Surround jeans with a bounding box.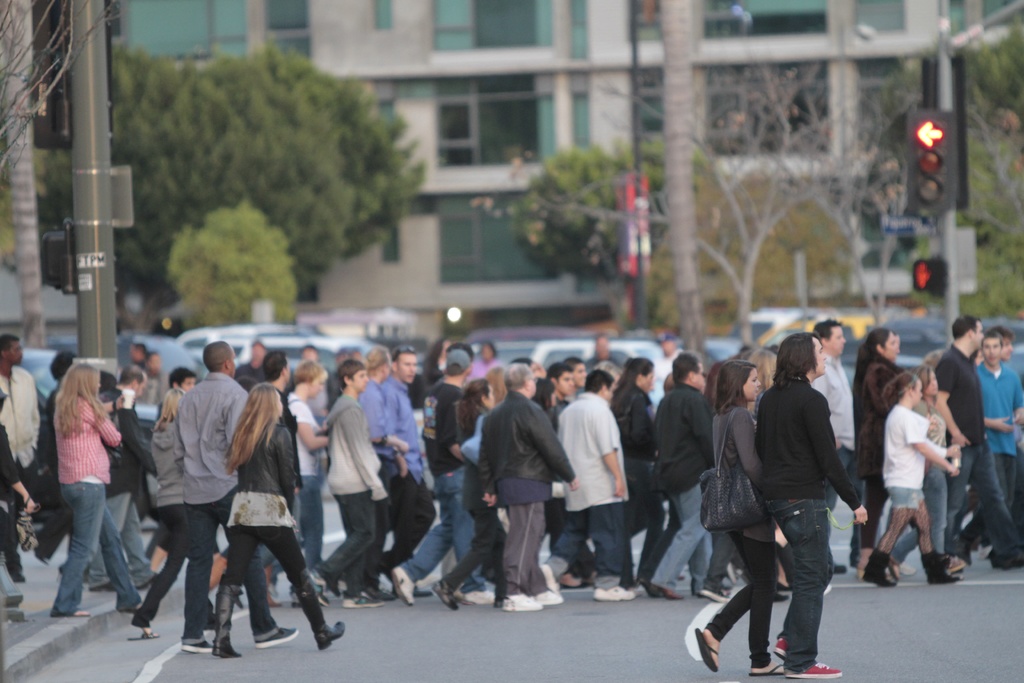
(248,548,284,636).
